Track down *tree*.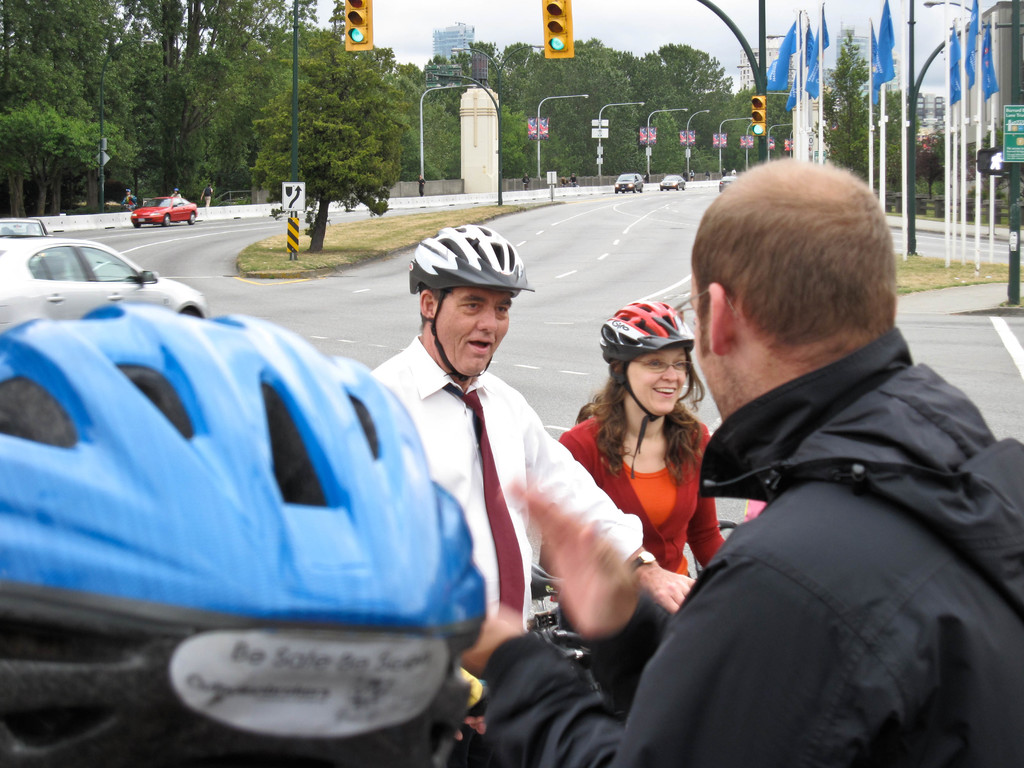
Tracked to 0:0:326:226.
